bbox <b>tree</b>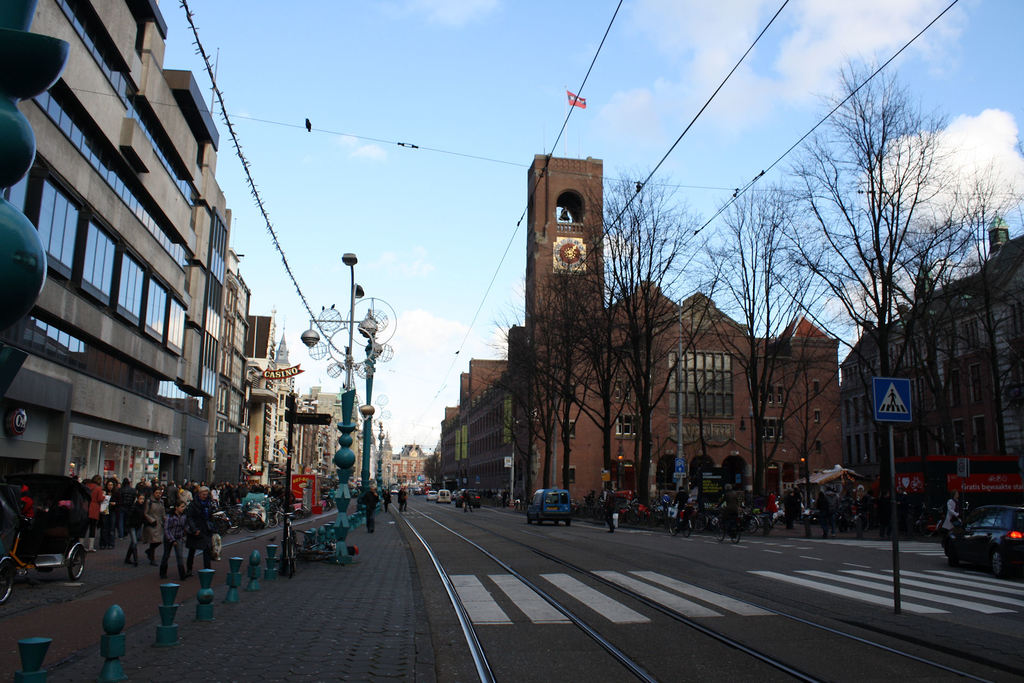
500 262 604 500
